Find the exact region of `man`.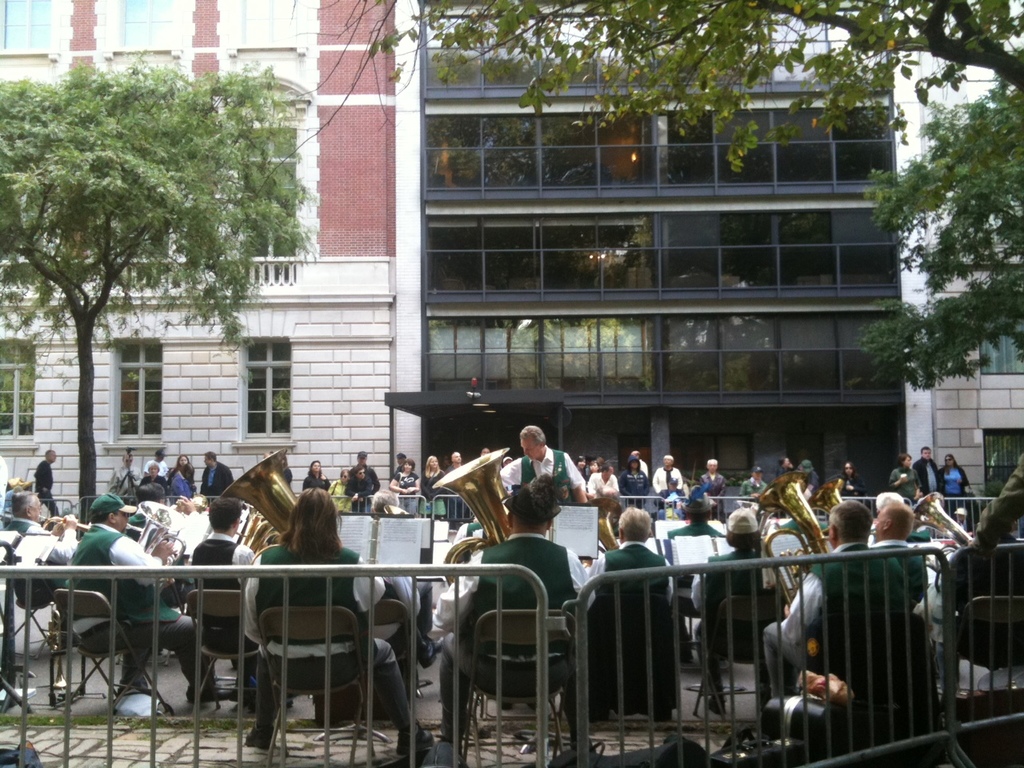
Exact region: {"left": 32, "top": 450, "right": 56, "bottom": 518}.
